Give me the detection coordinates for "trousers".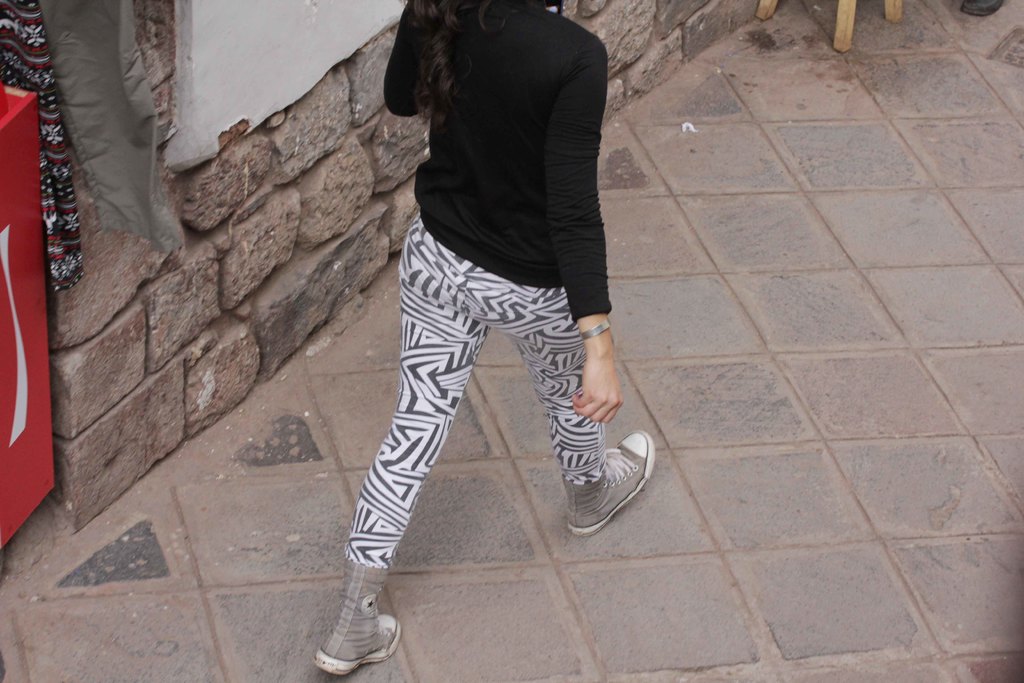
(left=343, top=208, right=611, bottom=567).
